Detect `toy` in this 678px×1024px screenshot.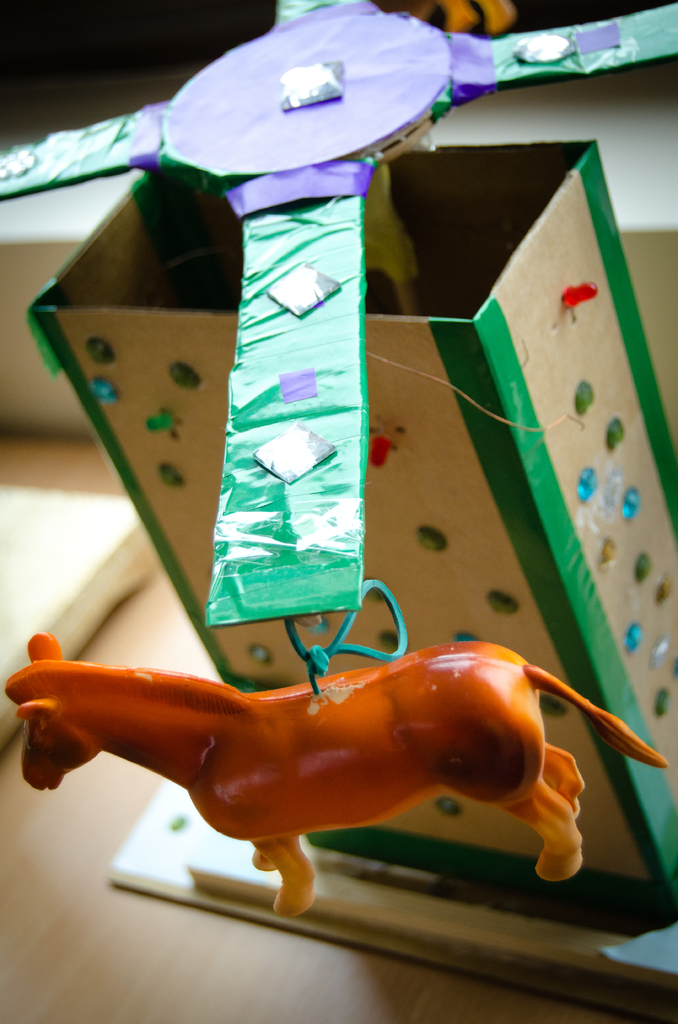
Detection: (0, 0, 677, 893).
